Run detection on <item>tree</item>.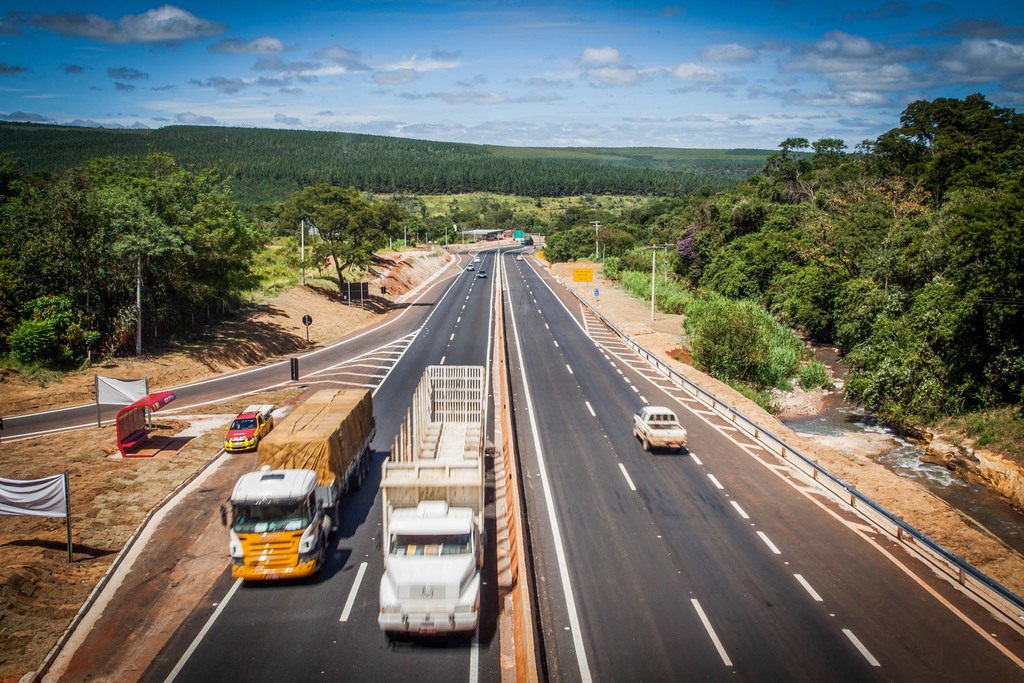
Result: 271 183 390 297.
